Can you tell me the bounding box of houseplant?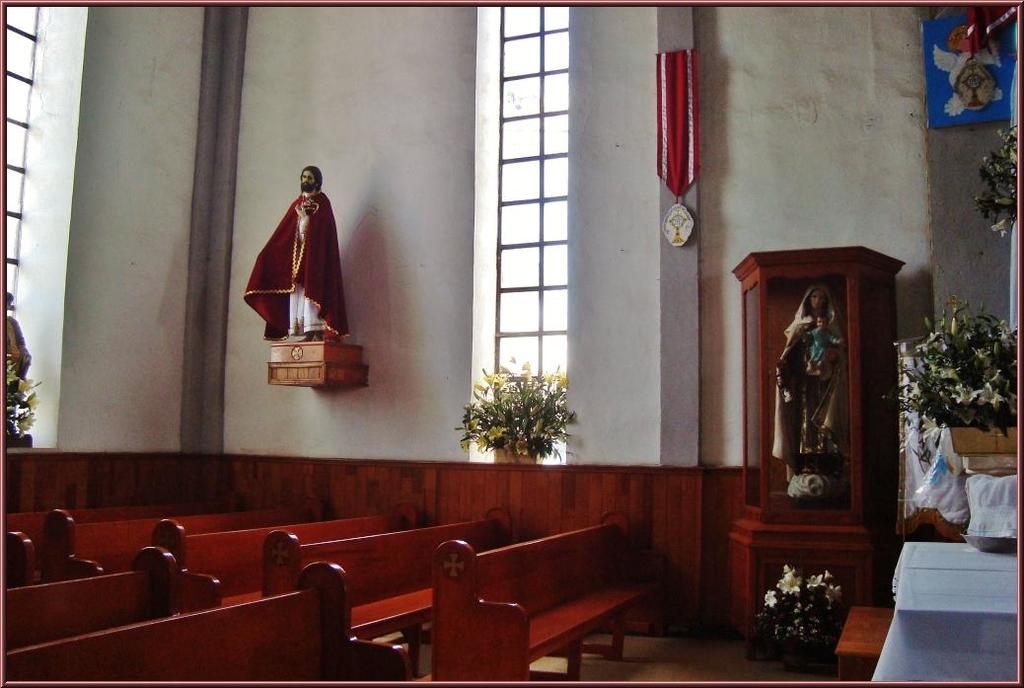
901, 302, 1018, 477.
